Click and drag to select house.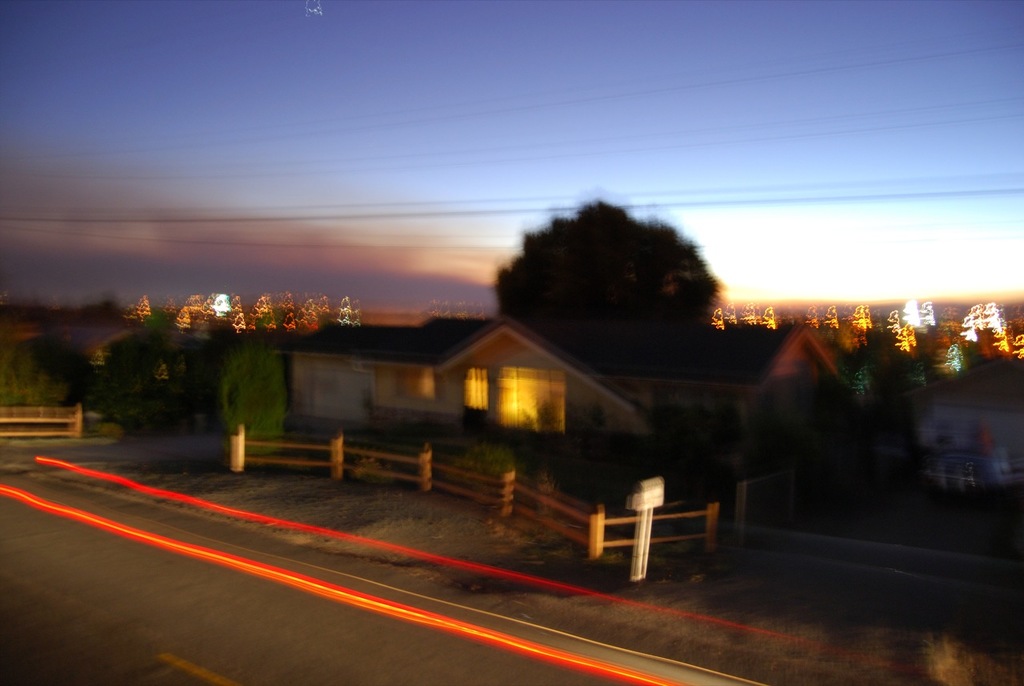
Selection: box=[895, 357, 1023, 490].
